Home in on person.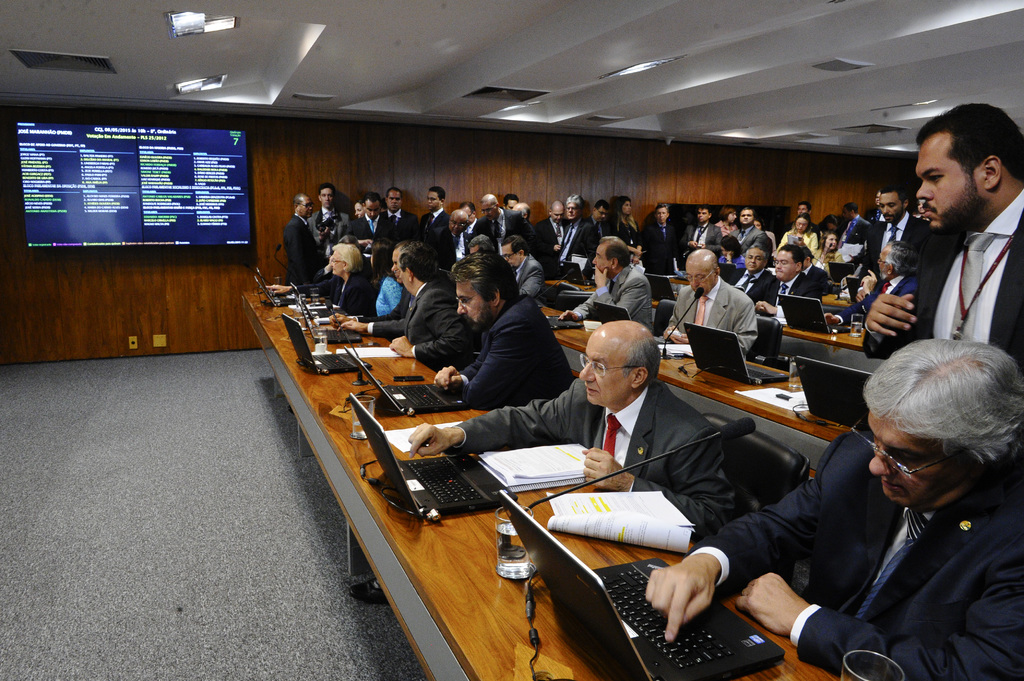
Homed in at bbox=(876, 116, 1011, 385).
